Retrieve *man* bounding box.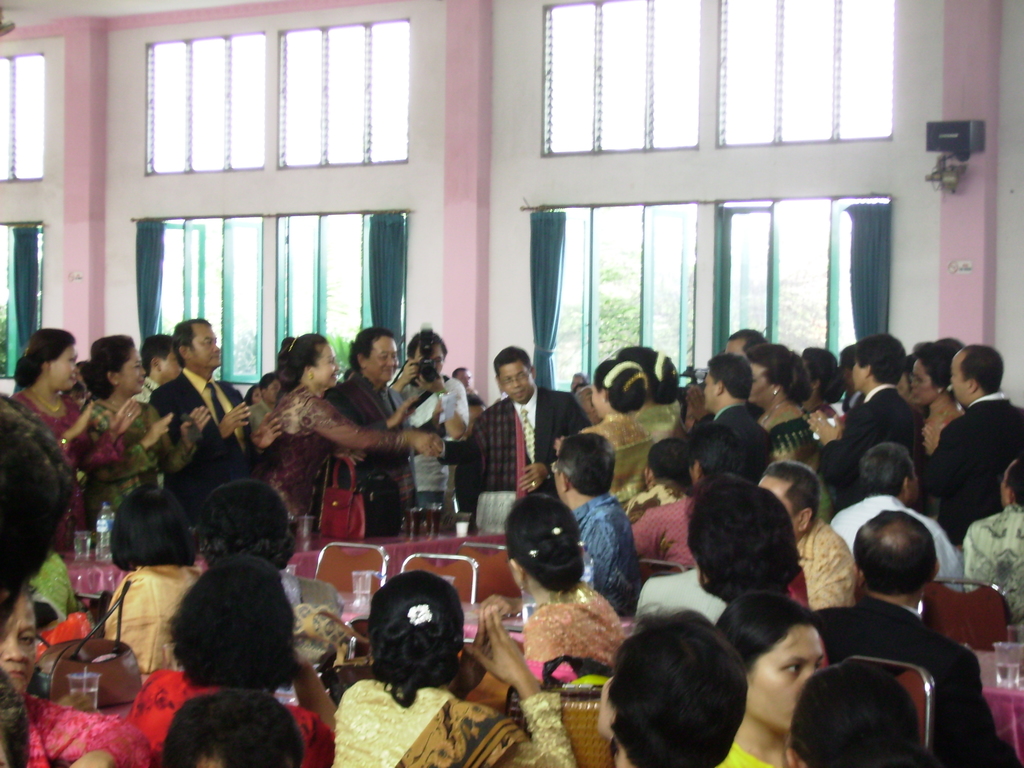
Bounding box: <box>426,344,598,531</box>.
